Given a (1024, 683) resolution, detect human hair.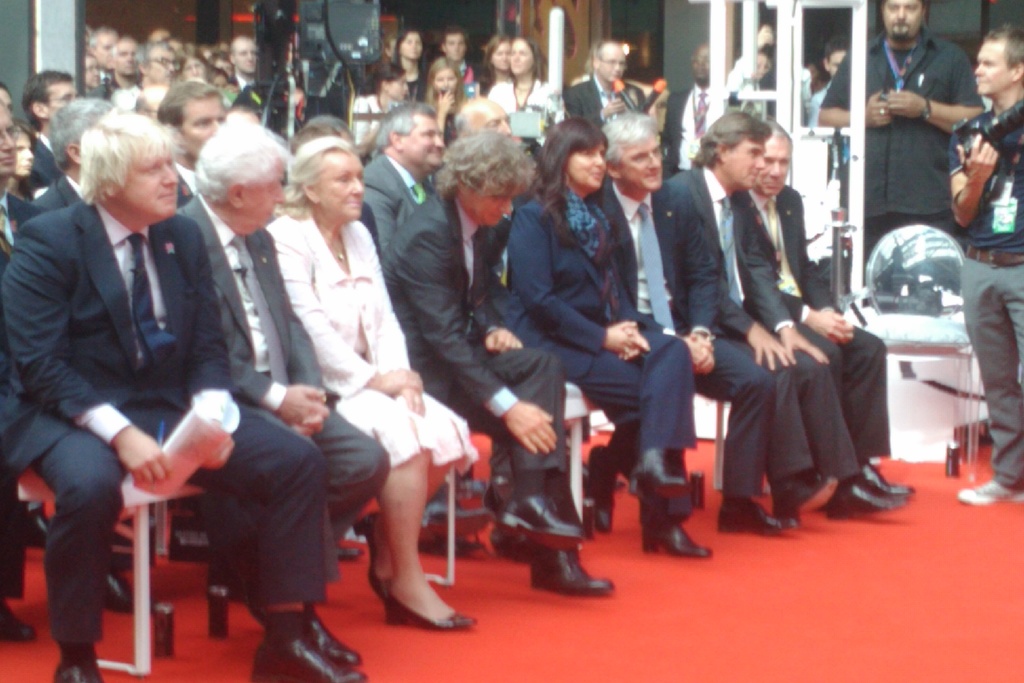
{"left": 177, "top": 41, "right": 203, "bottom": 75}.
